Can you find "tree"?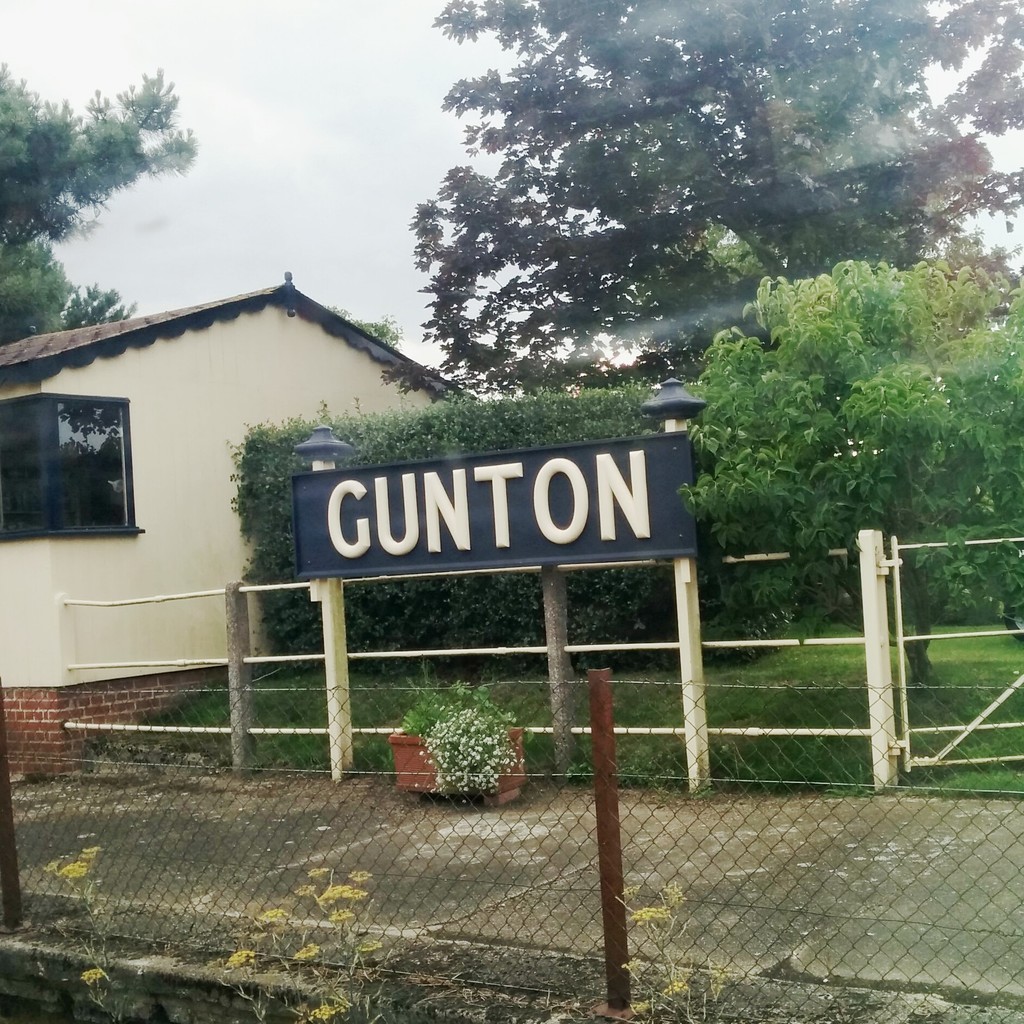
Yes, bounding box: box=[417, 0, 1023, 414].
